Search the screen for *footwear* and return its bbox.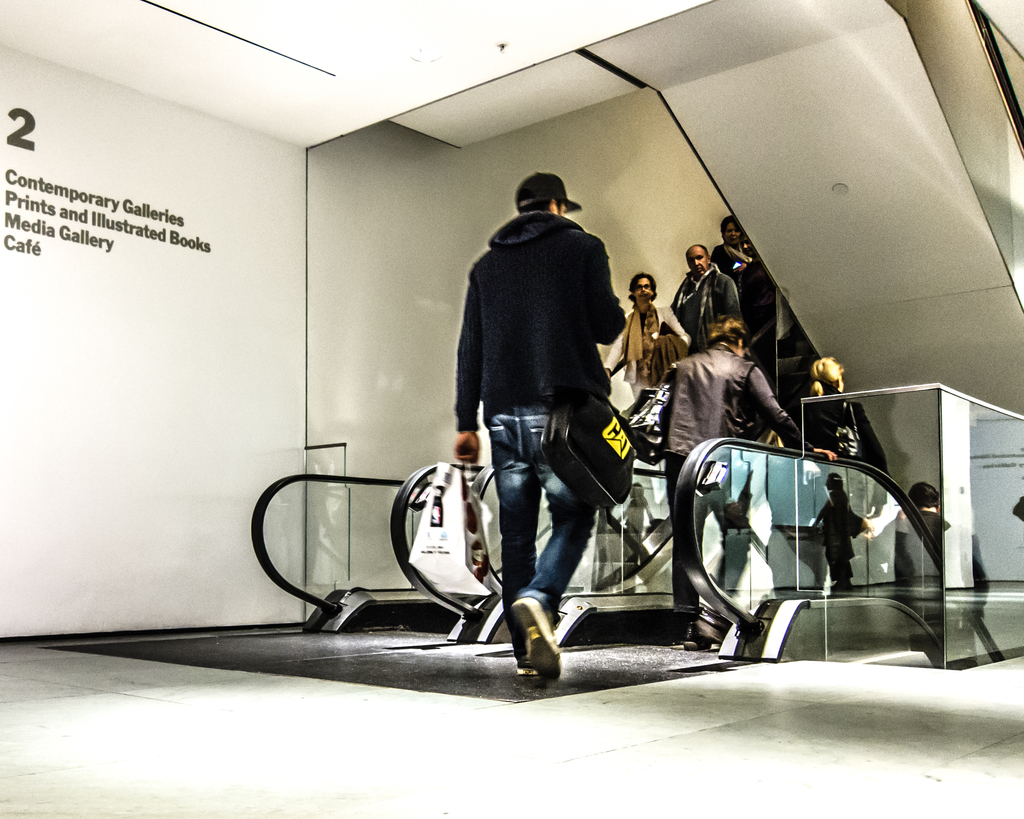
Found: (left=512, top=593, right=561, bottom=683).
